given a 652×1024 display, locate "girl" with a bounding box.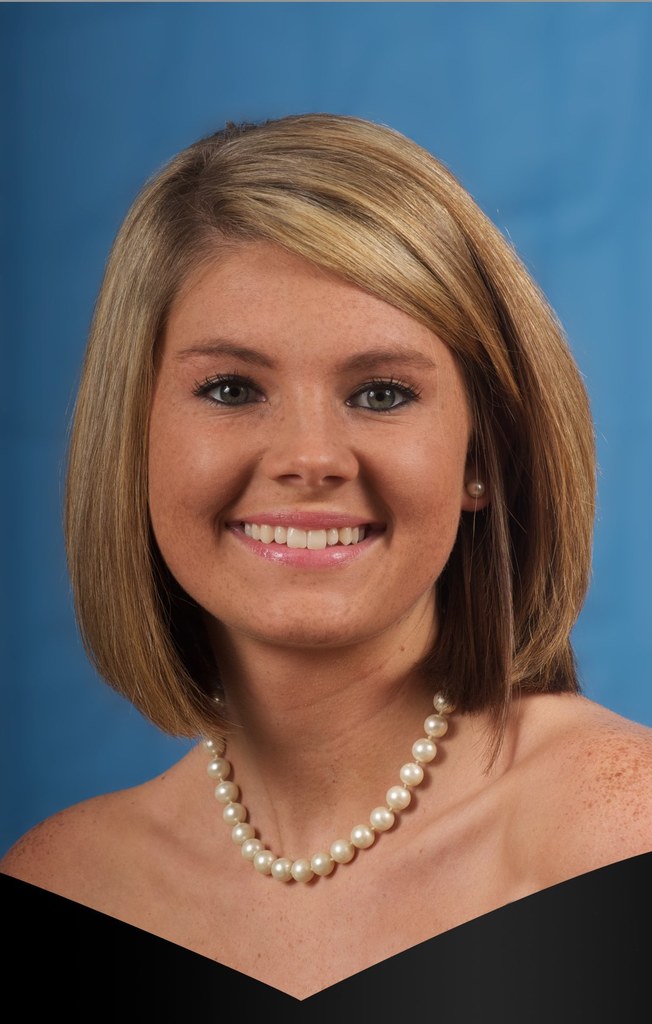
Located: (0,111,651,1023).
